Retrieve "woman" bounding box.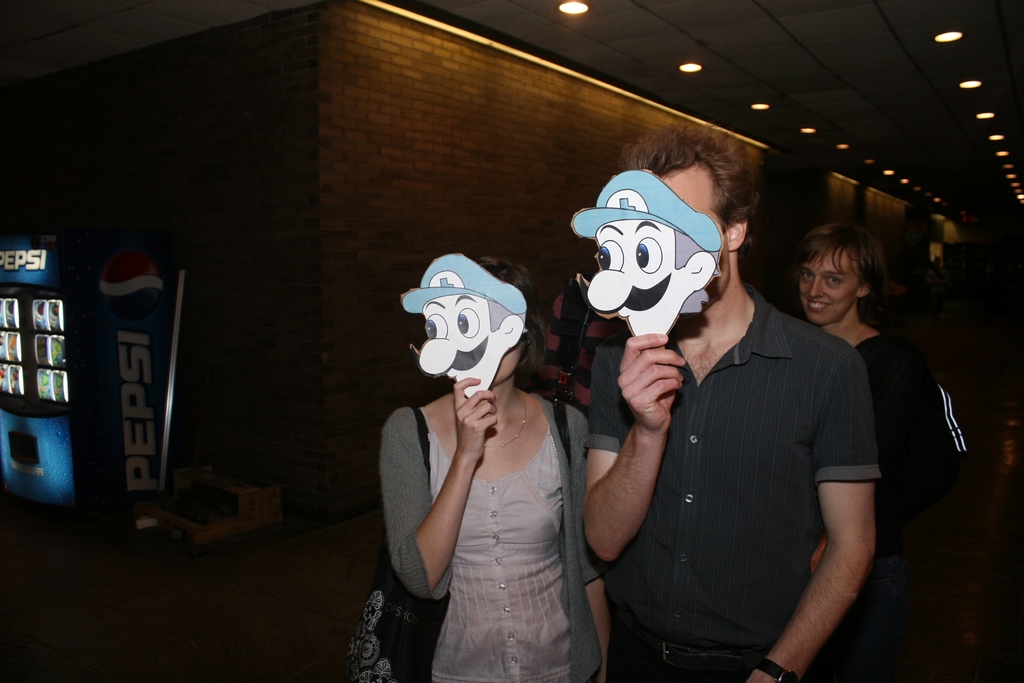
Bounding box: Rect(783, 217, 963, 468).
